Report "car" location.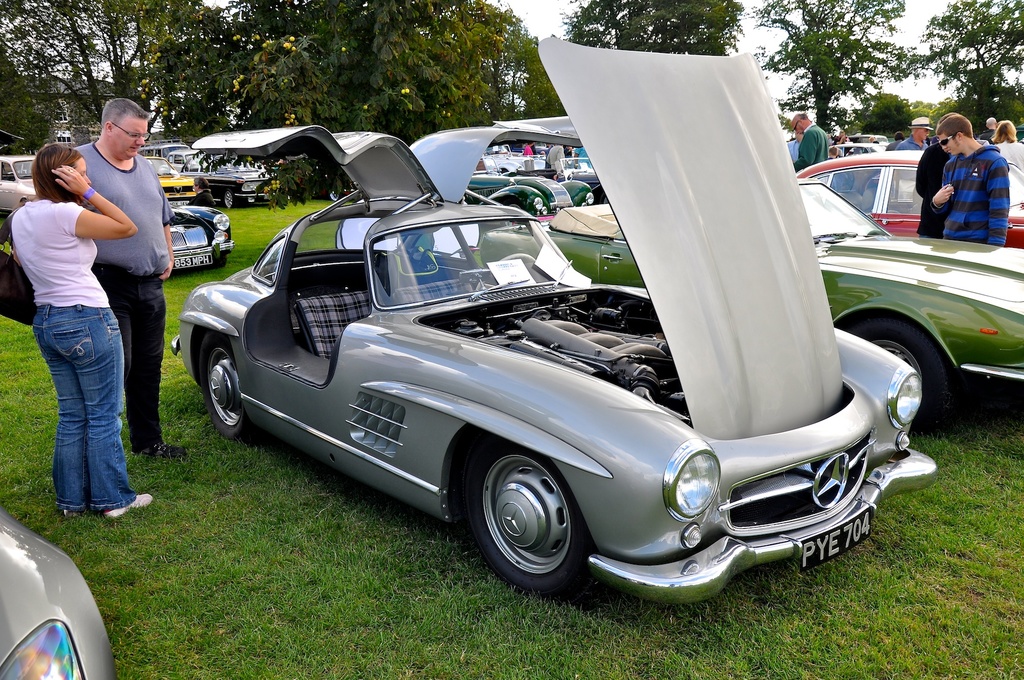
Report: 0, 504, 123, 679.
